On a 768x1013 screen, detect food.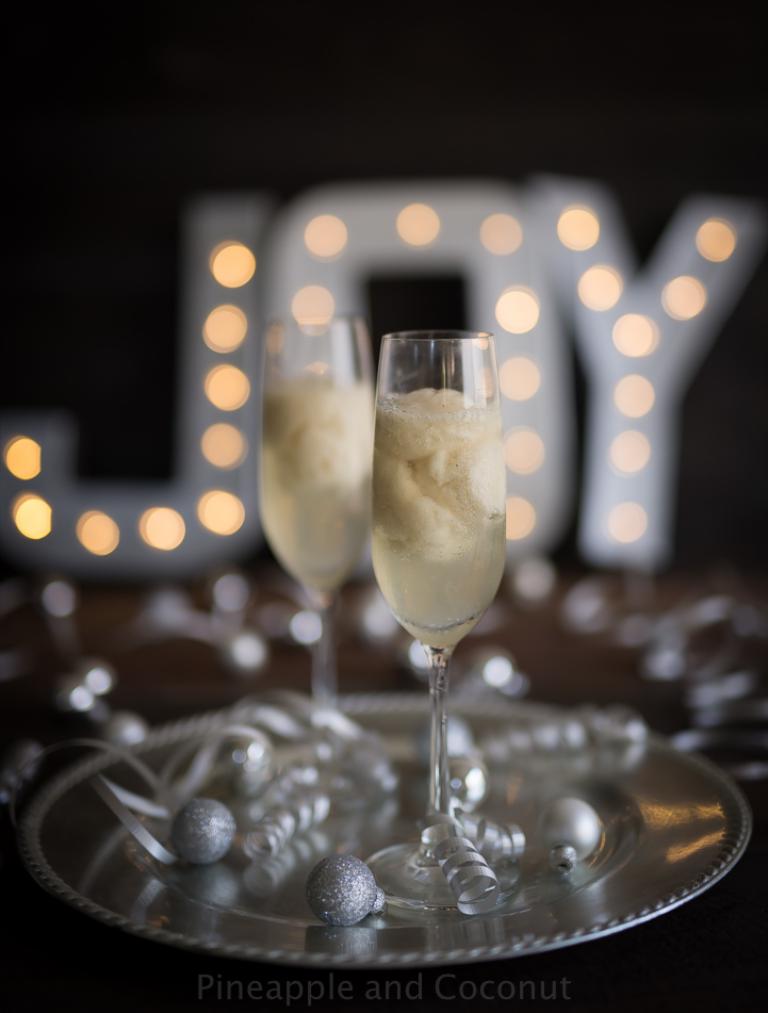
Rect(376, 377, 499, 561).
